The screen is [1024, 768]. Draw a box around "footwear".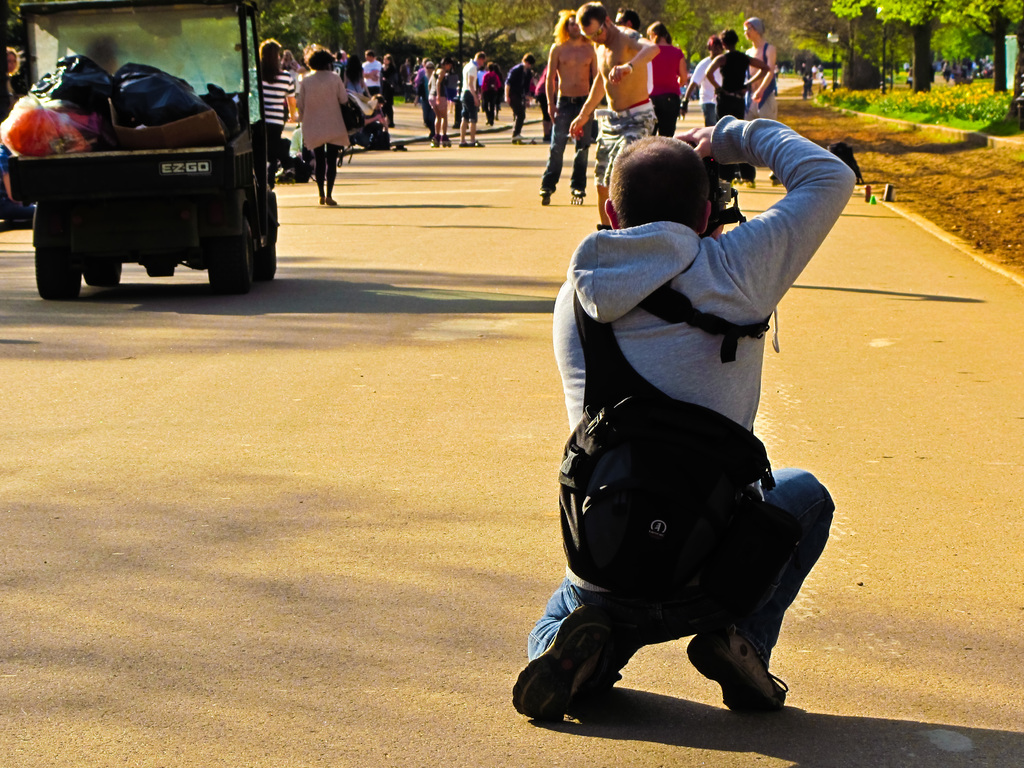
bbox(440, 135, 450, 143).
